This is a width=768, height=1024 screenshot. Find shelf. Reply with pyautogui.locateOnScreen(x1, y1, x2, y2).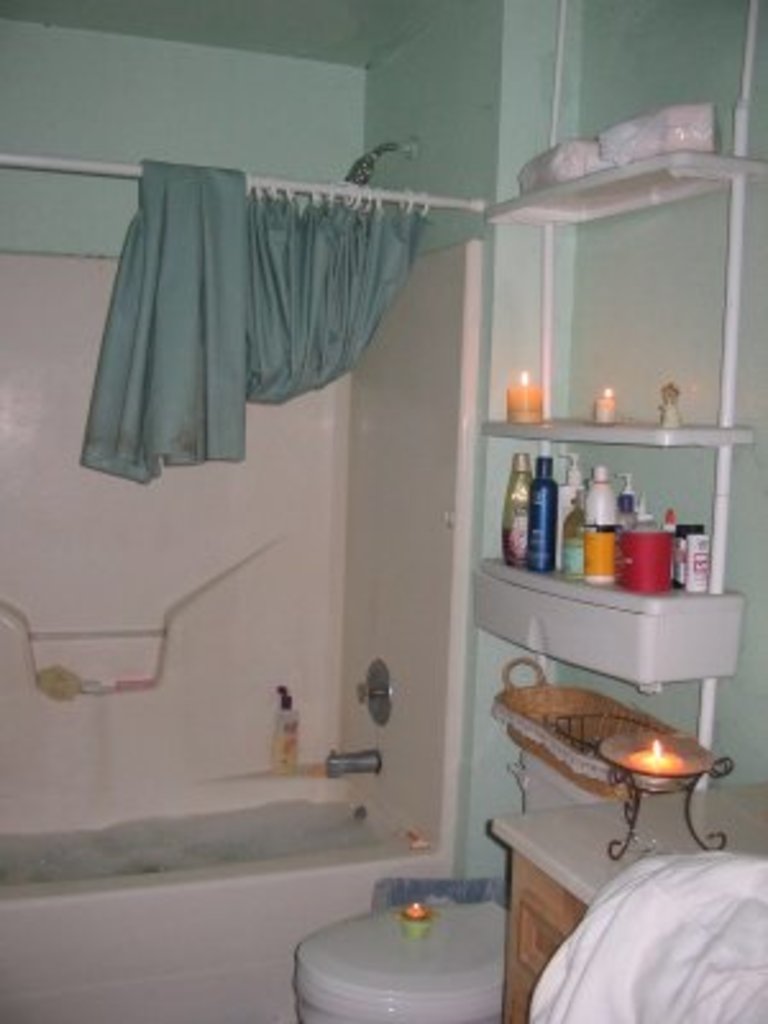
pyautogui.locateOnScreen(474, 412, 732, 445).
